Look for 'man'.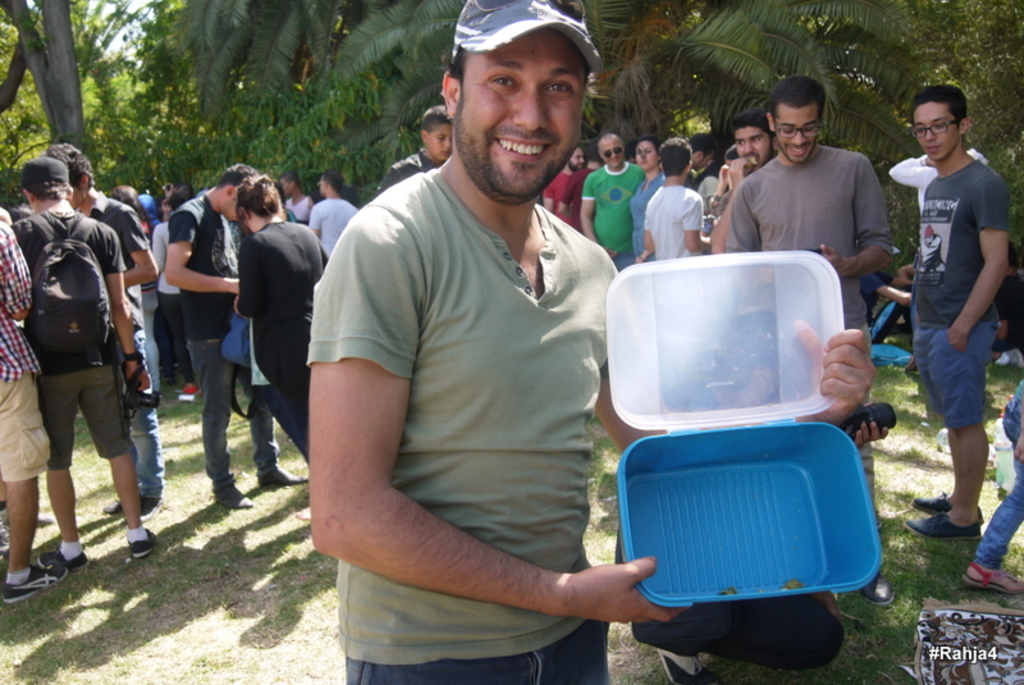
Found: Rect(311, 0, 878, 684).
